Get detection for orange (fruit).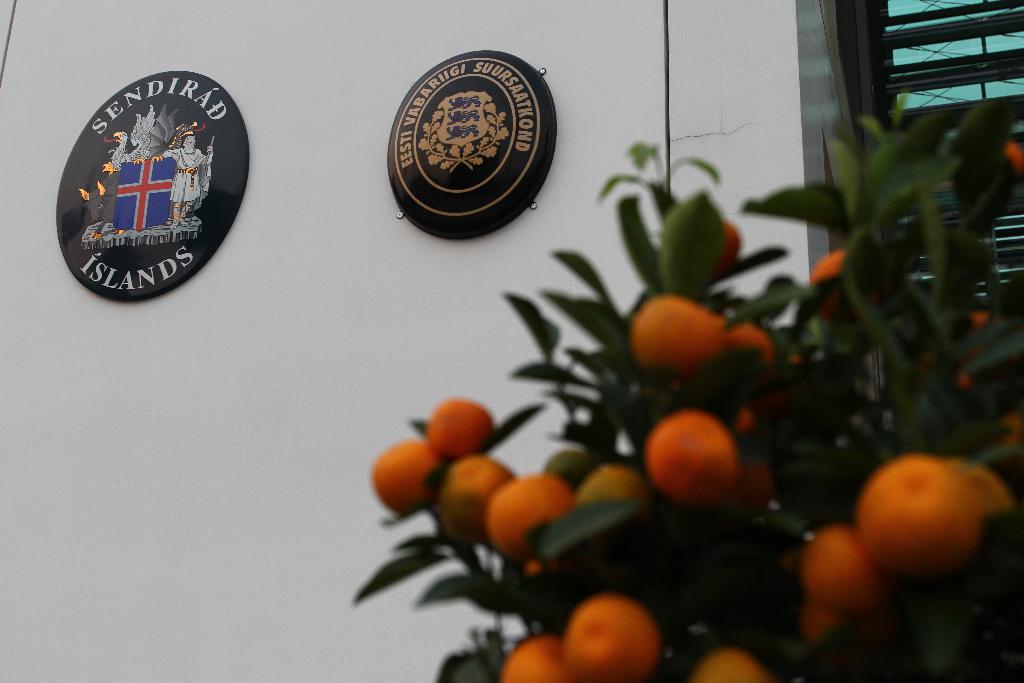
Detection: [left=648, top=411, right=733, bottom=504].
